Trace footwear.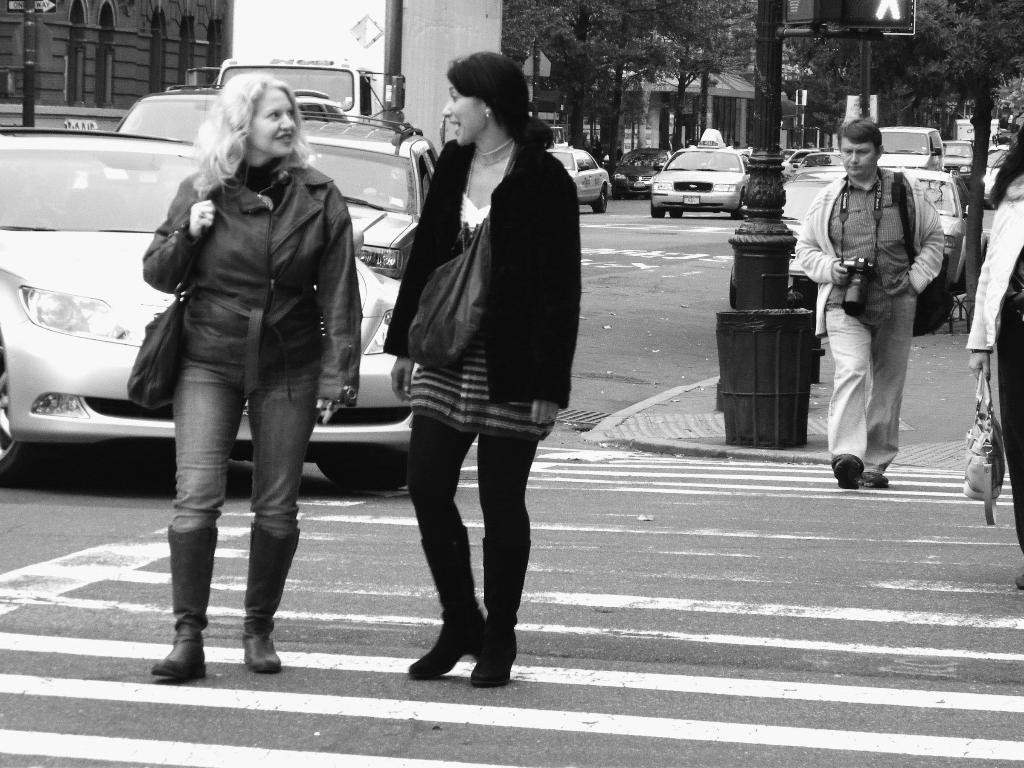
Traced to bbox=[826, 451, 866, 491].
